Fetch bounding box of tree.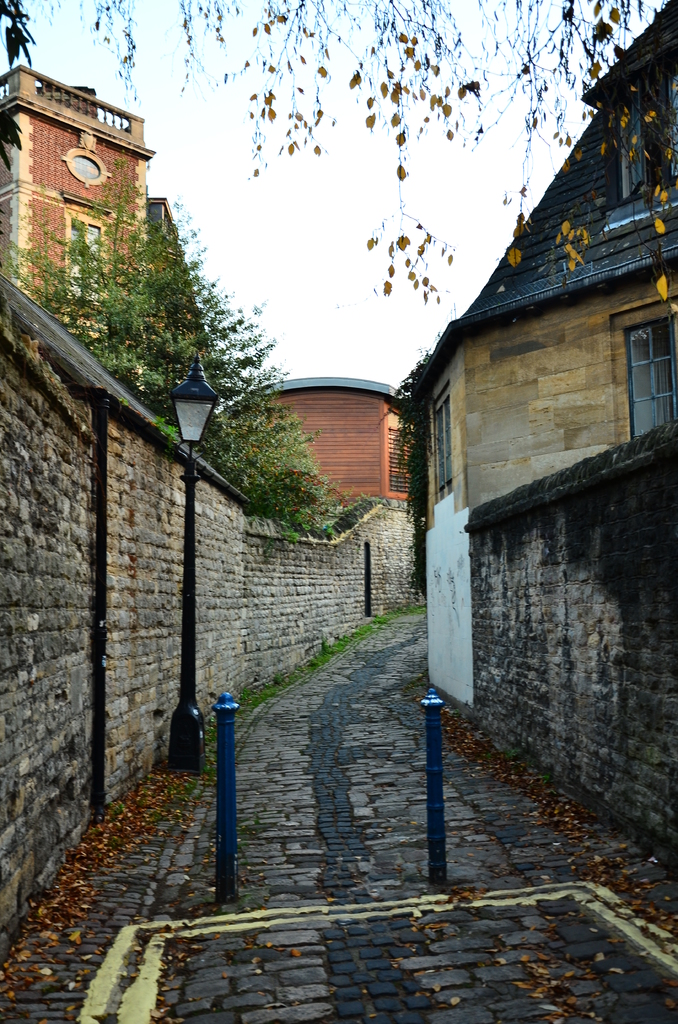
Bbox: 0/0/677/302.
